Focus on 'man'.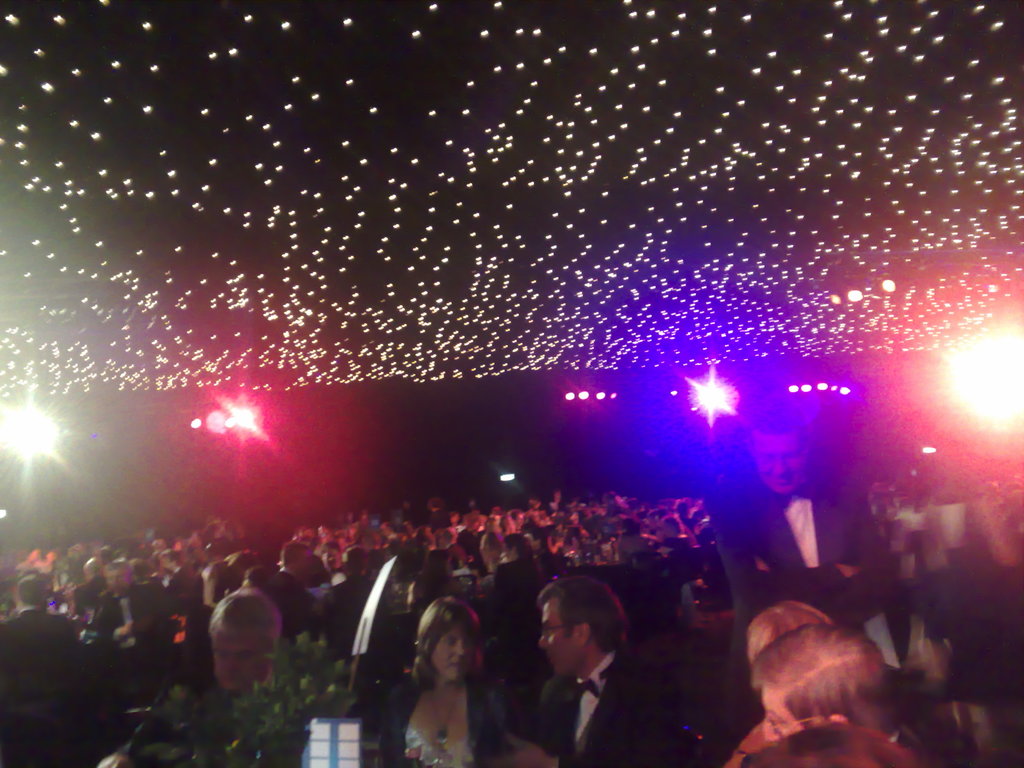
Focused at 707 397 897 730.
